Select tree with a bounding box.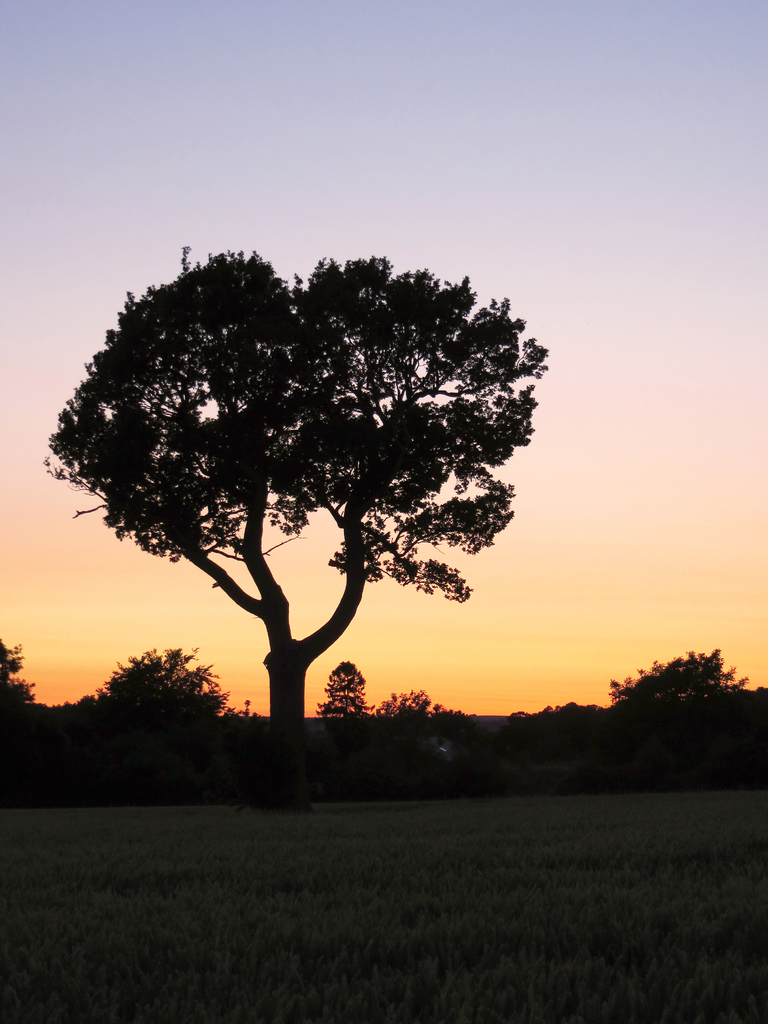
51,213,553,740.
